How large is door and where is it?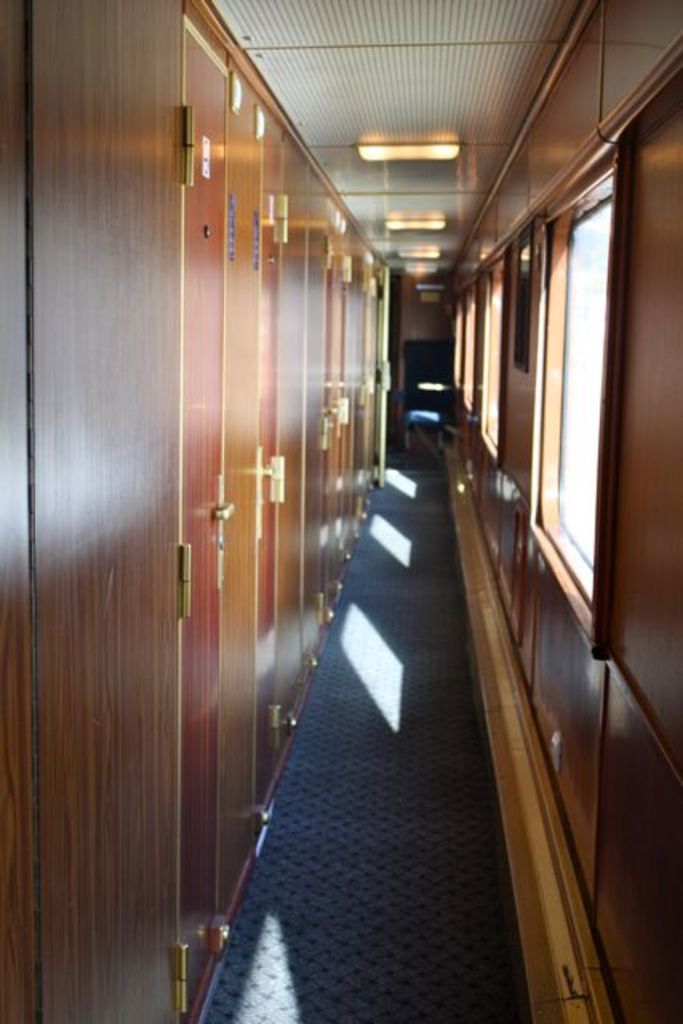
Bounding box: (262,117,312,762).
